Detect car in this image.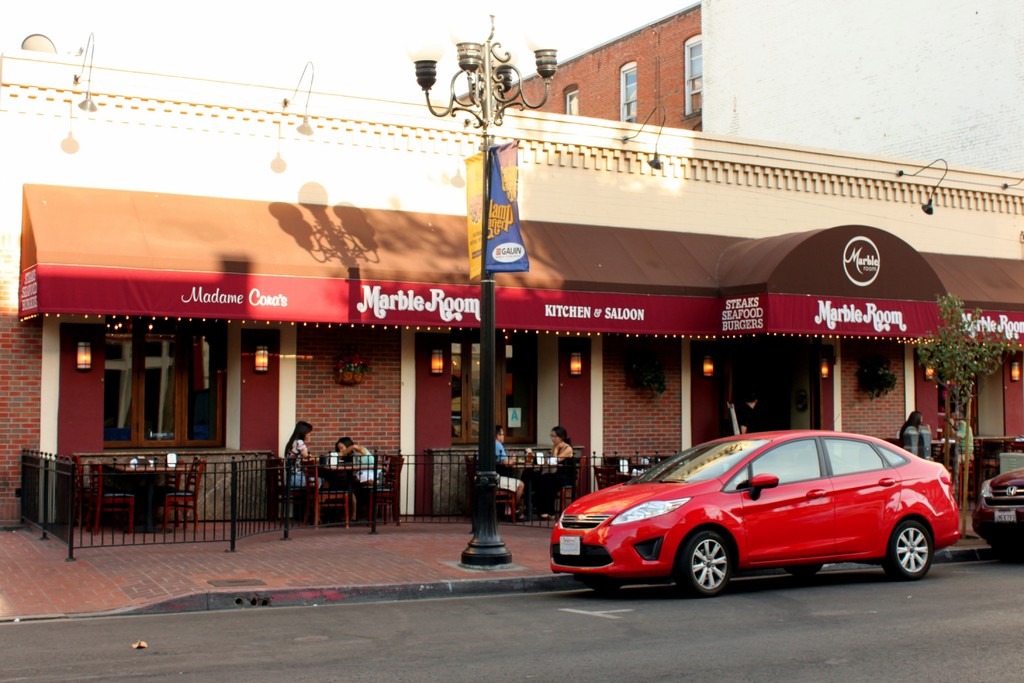
Detection: box(971, 465, 1023, 557).
